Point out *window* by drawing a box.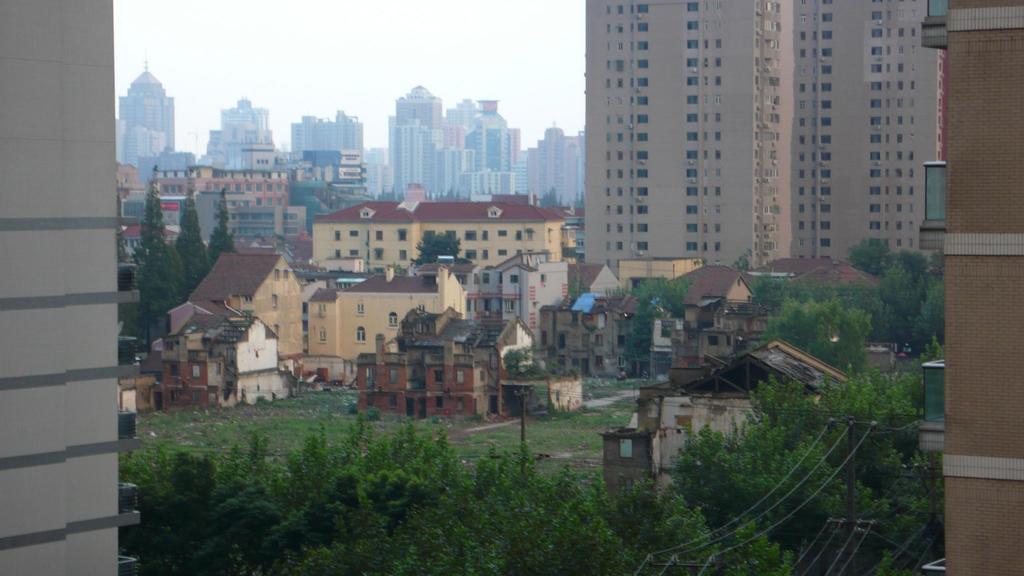
l=557, t=335, r=563, b=348.
